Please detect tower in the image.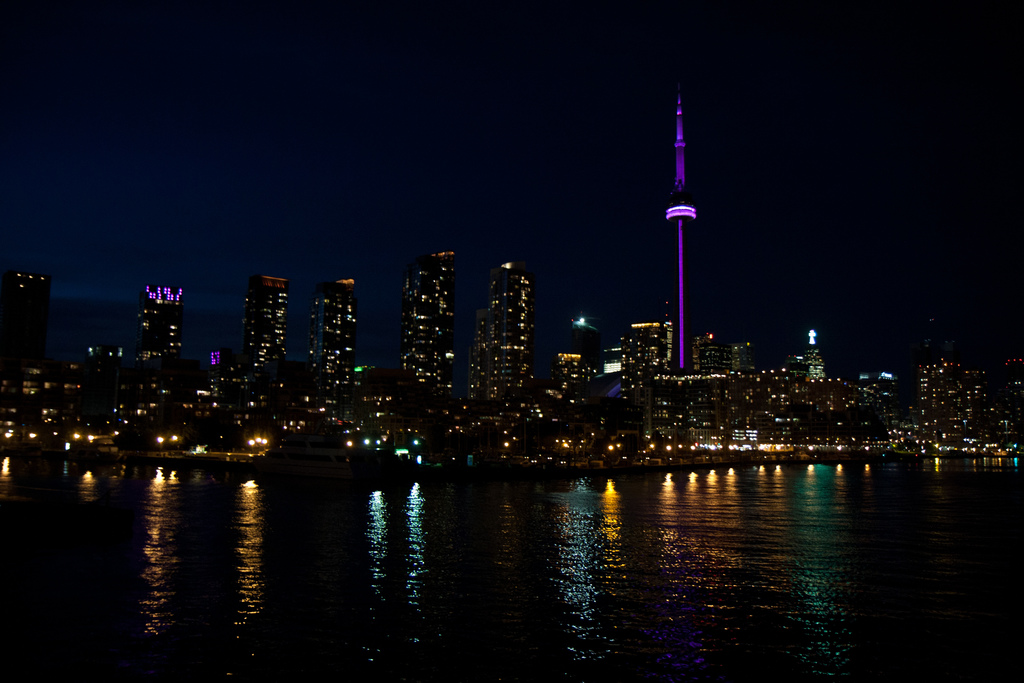
[401,238,450,410].
